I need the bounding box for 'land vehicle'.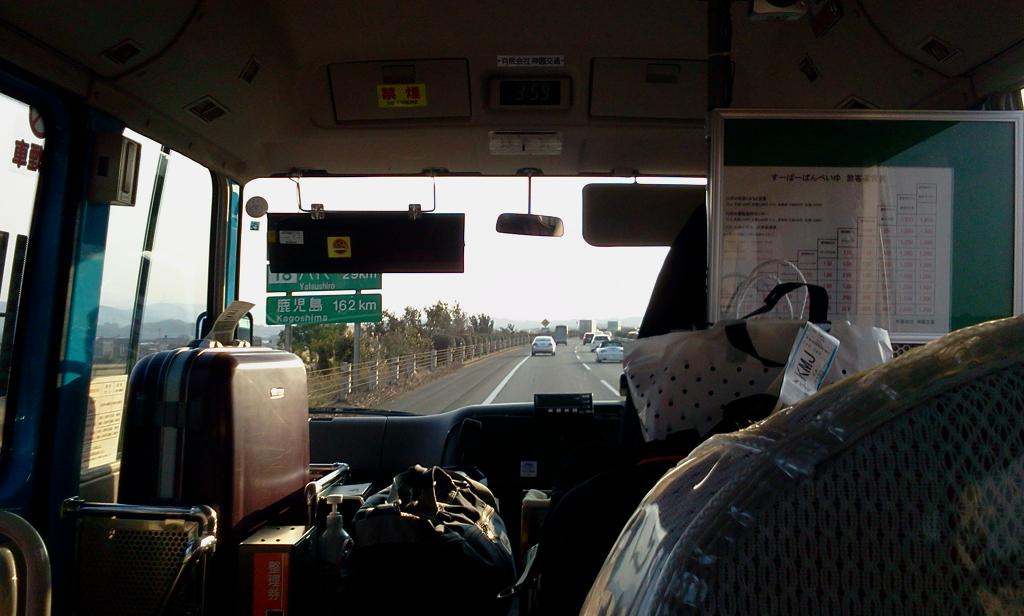
Here it is: {"left": 594, "top": 337, "right": 624, "bottom": 365}.
